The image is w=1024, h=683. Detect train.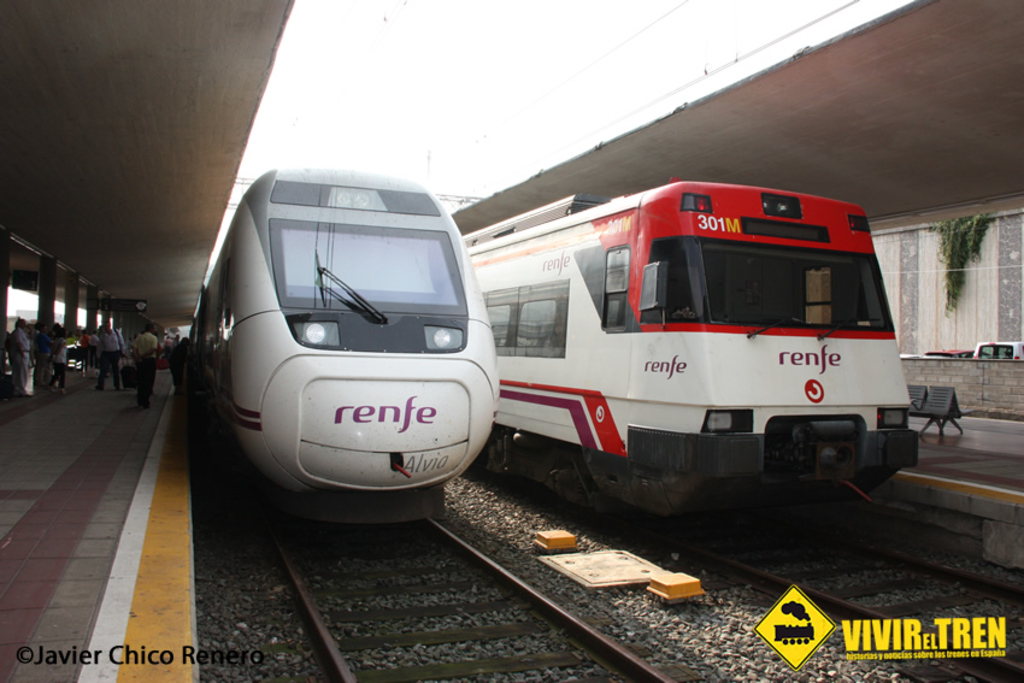
Detection: locate(463, 172, 919, 535).
